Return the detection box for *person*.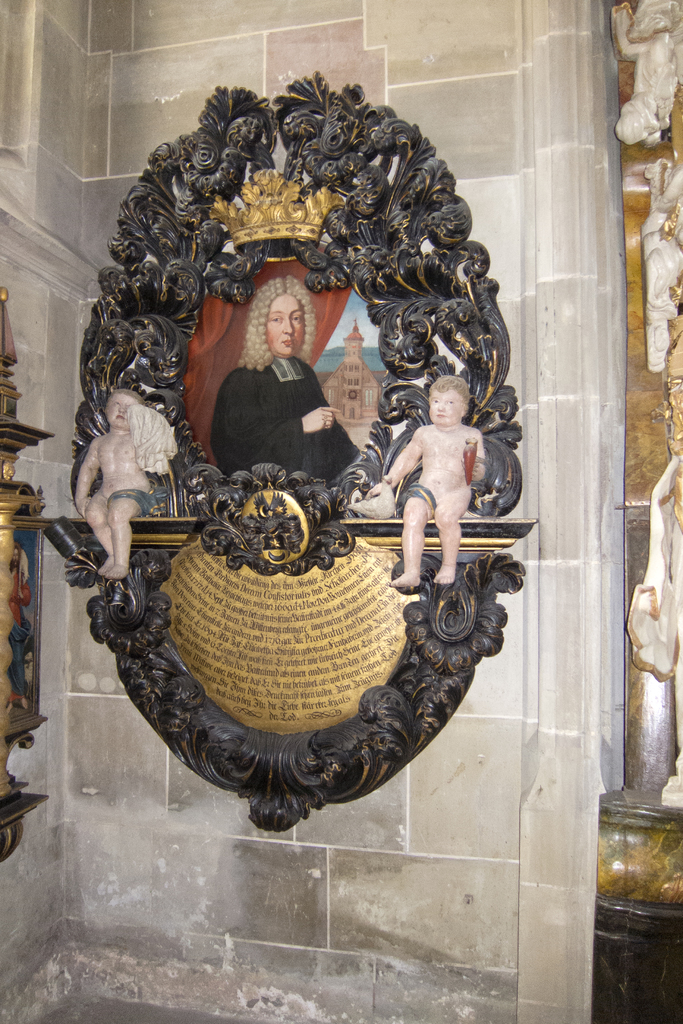
(x1=373, y1=378, x2=483, y2=582).
